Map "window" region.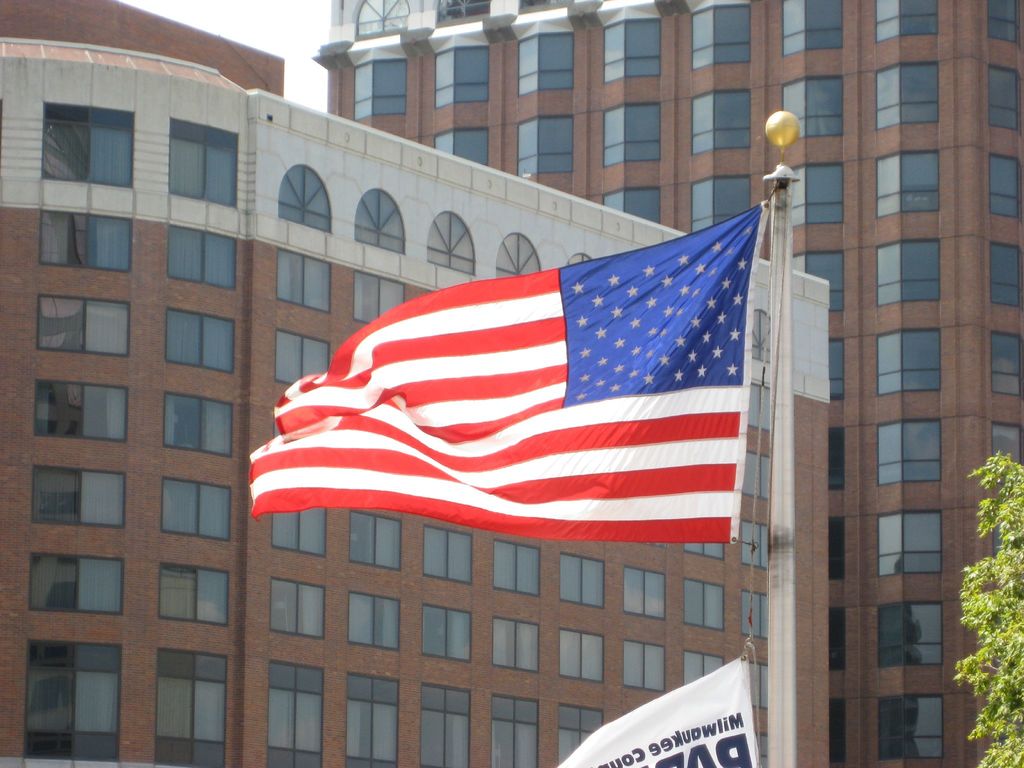
Mapped to x1=31 y1=466 x2=126 y2=529.
